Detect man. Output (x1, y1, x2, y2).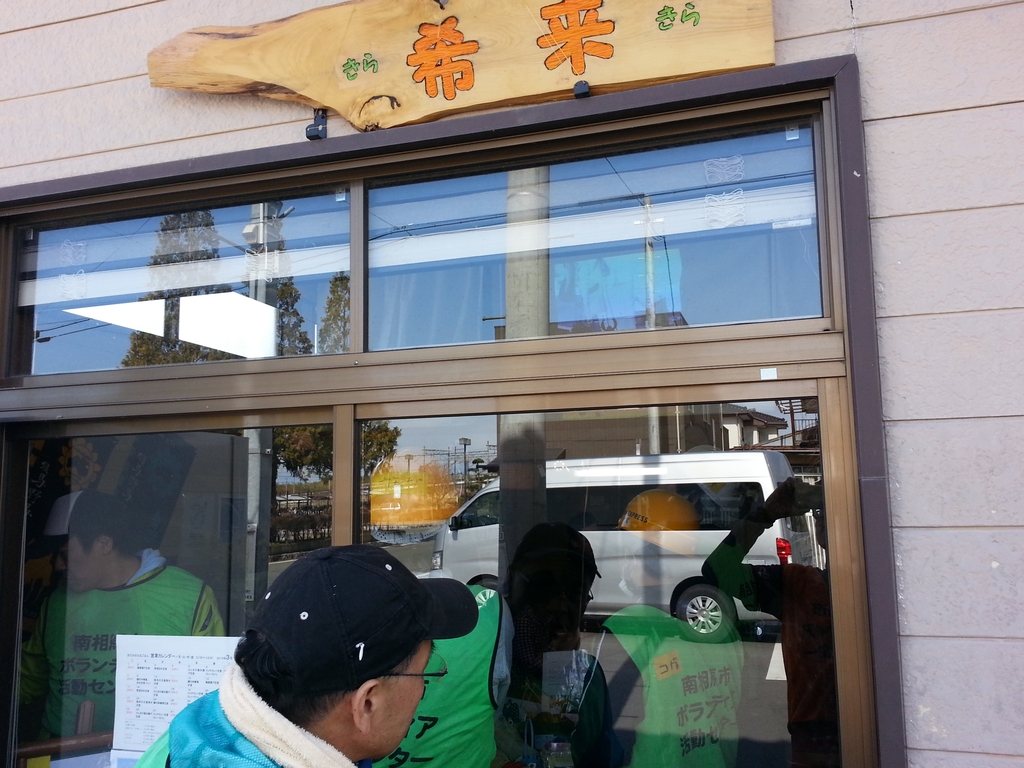
(573, 486, 743, 767).
